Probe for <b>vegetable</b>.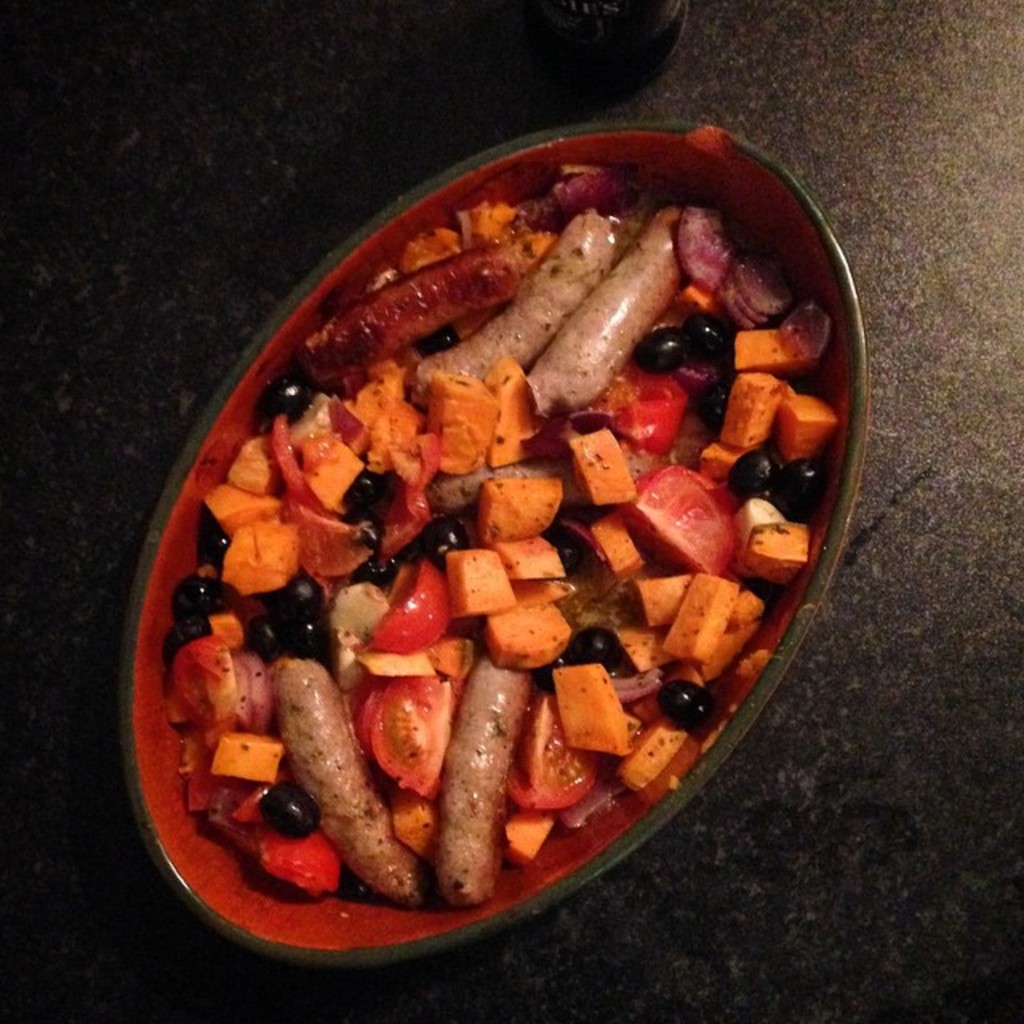
Probe result: select_region(517, 698, 597, 814).
